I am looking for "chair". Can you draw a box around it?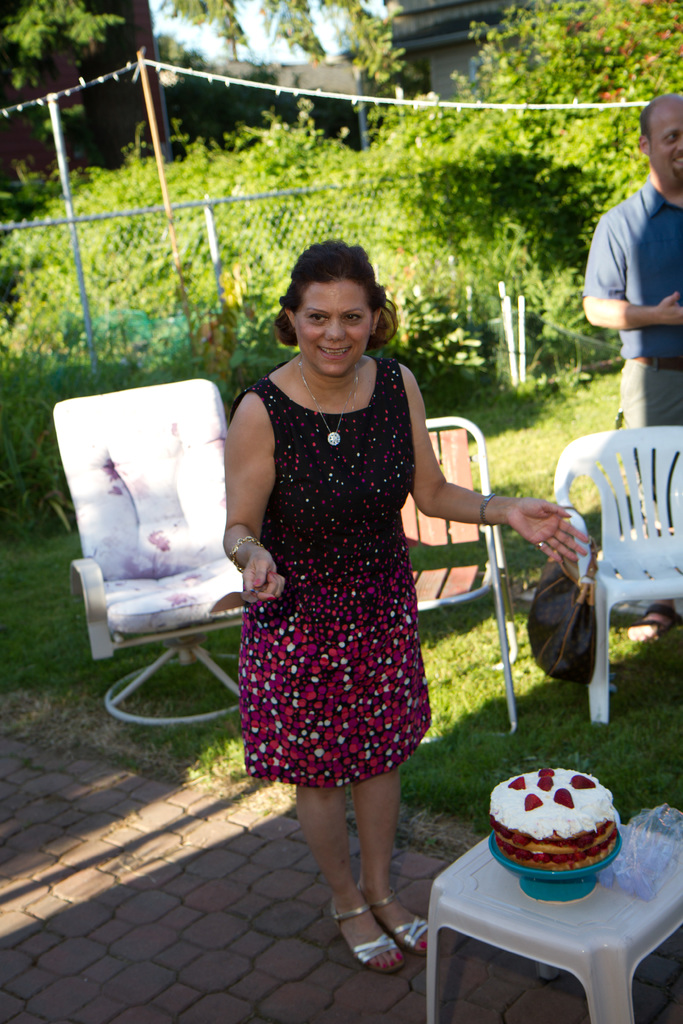
Sure, the bounding box is locate(394, 414, 525, 732).
